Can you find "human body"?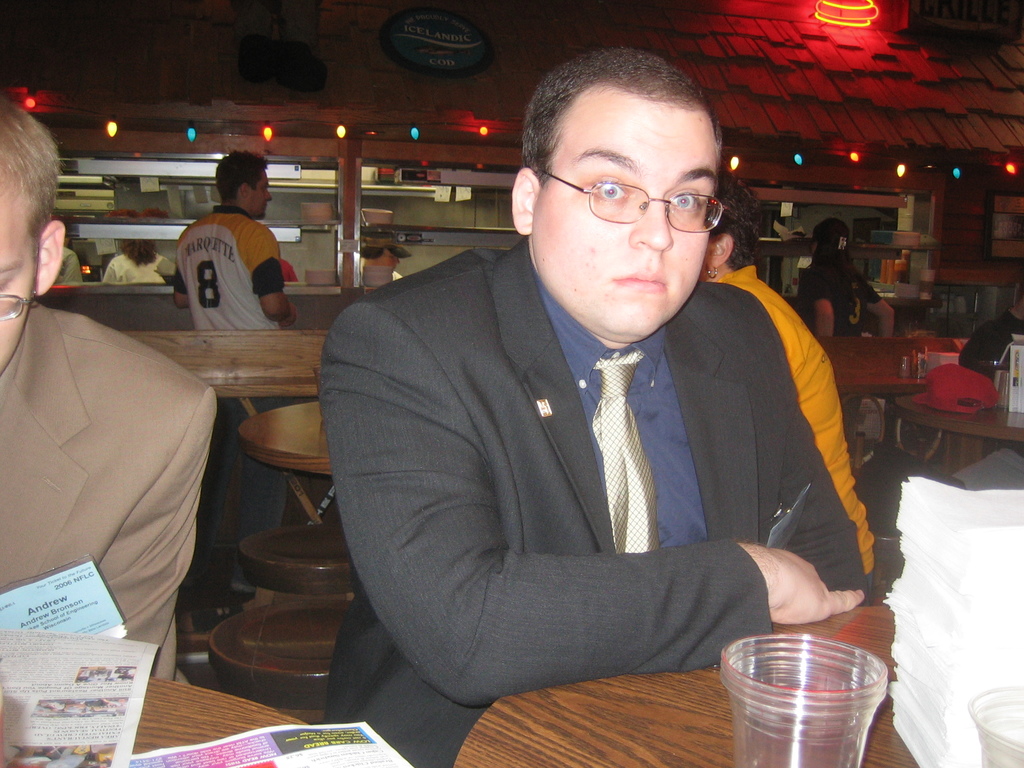
Yes, bounding box: [x1=0, y1=305, x2=216, y2=680].
